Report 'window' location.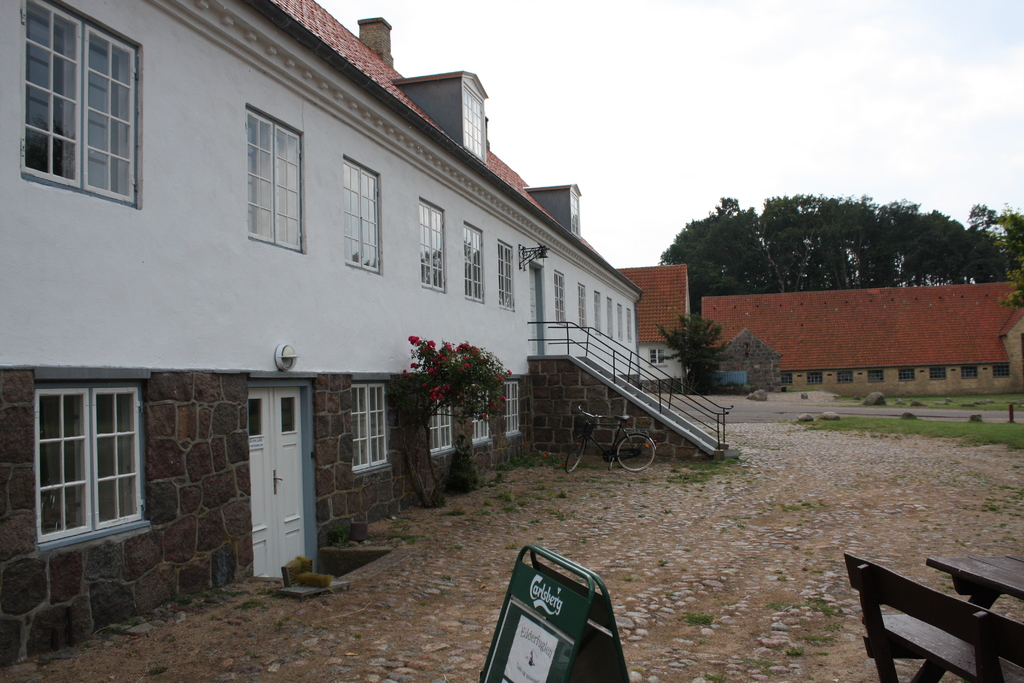
Report: Rect(495, 236, 511, 309).
